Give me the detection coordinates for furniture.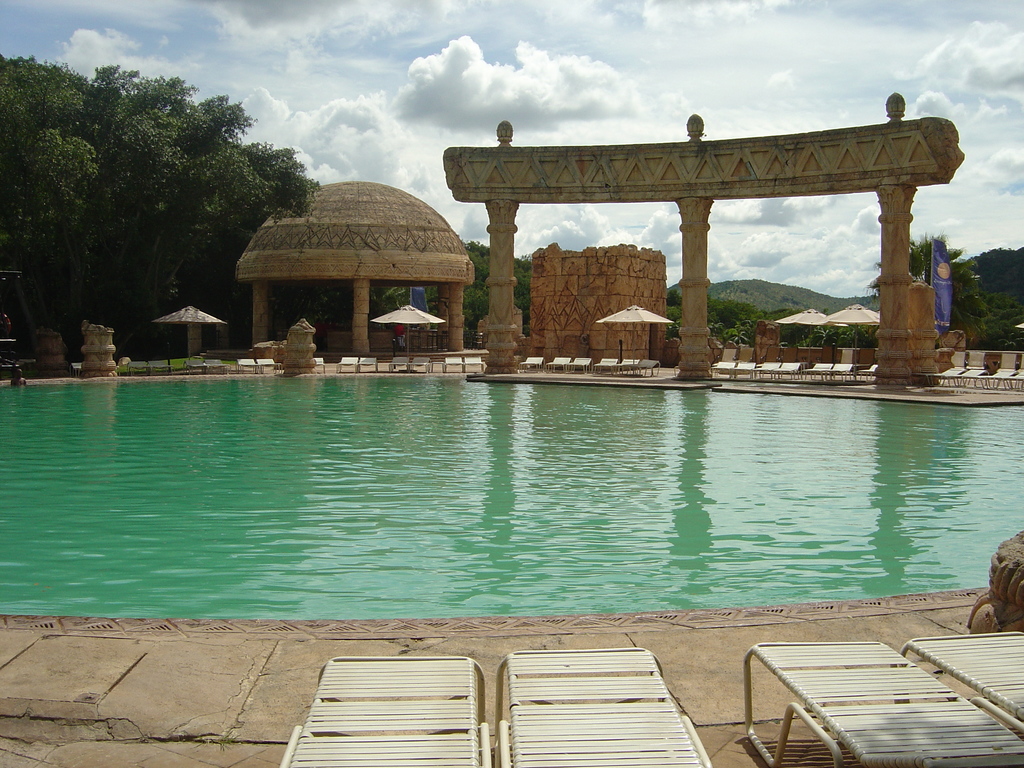
(left=390, top=355, right=411, bottom=372).
